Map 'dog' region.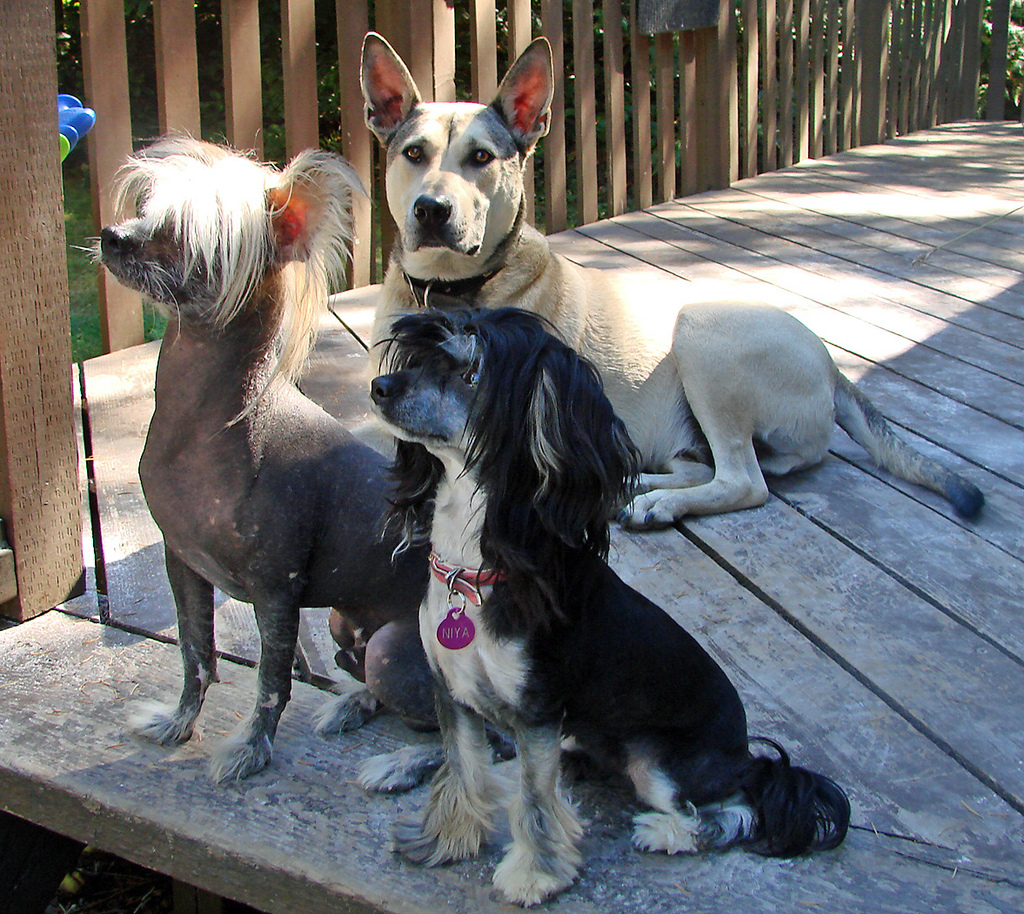
Mapped to bbox=[67, 124, 520, 796].
